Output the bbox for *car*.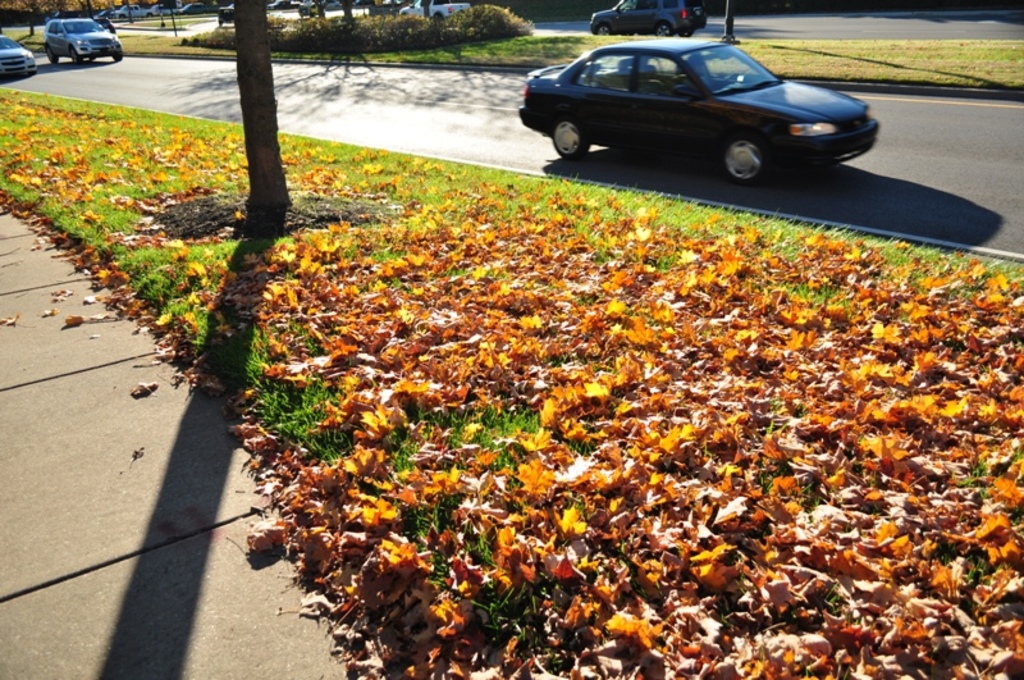
x1=591, y1=0, x2=705, y2=35.
